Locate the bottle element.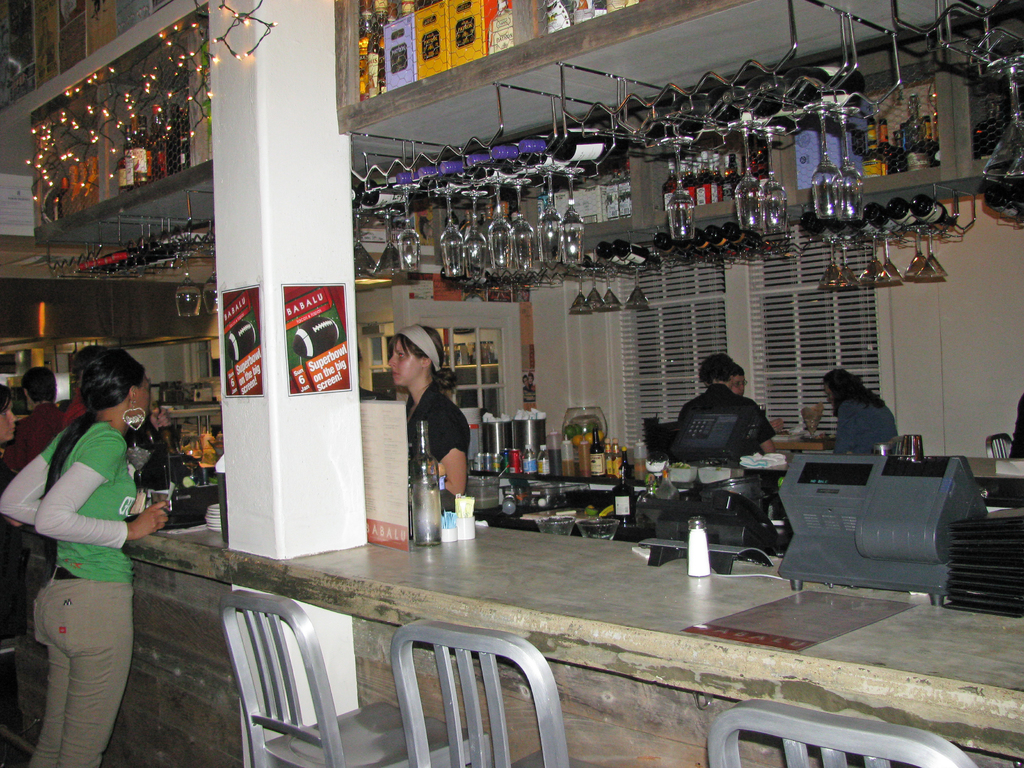
Element bbox: bbox=[539, 443, 554, 477].
